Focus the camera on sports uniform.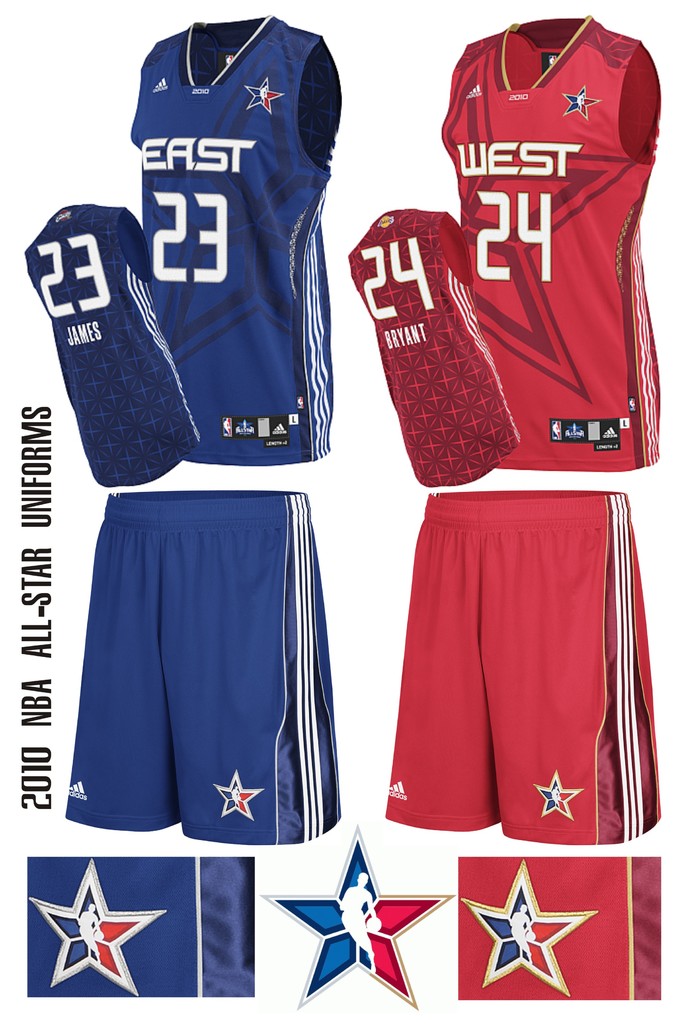
Focus region: [left=59, top=492, right=362, bottom=842].
